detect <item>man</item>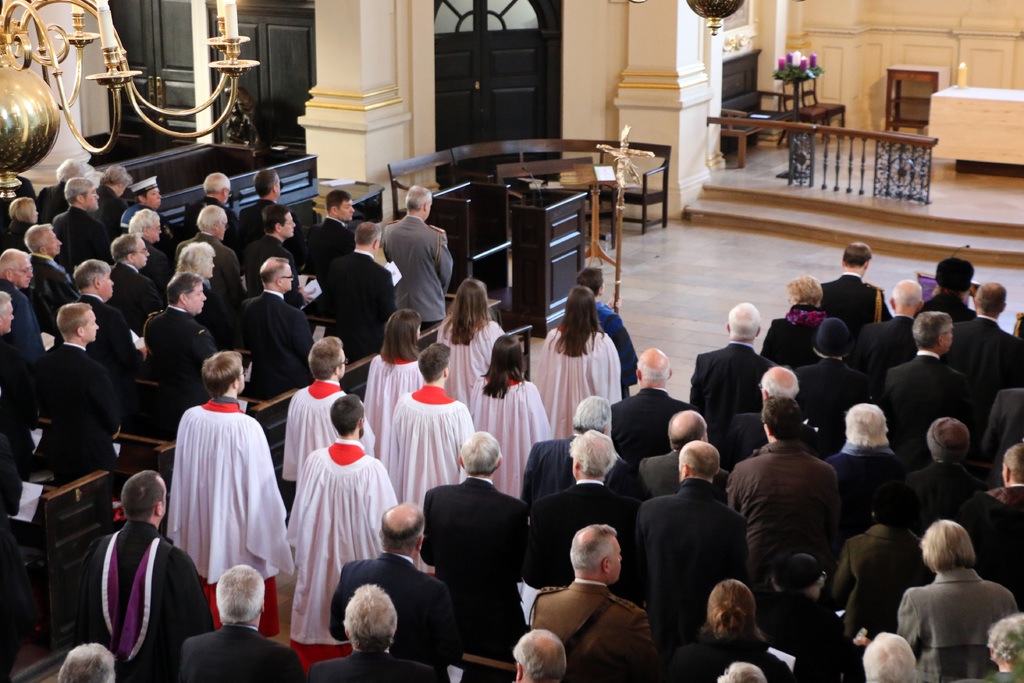
690, 303, 766, 421
